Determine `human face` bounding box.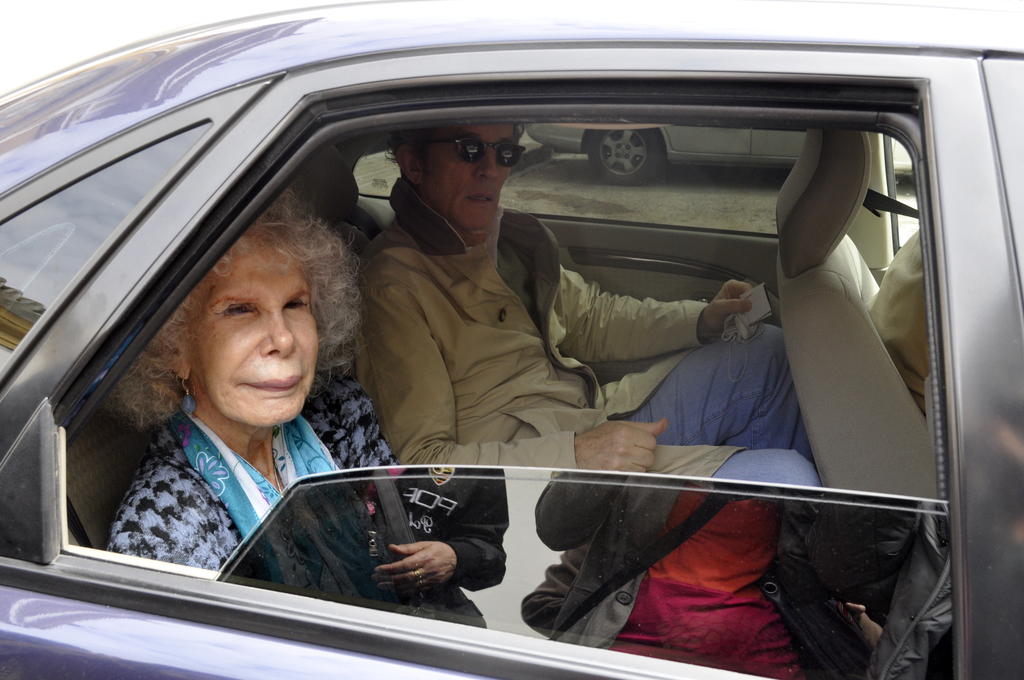
Determined: rect(189, 229, 320, 429).
